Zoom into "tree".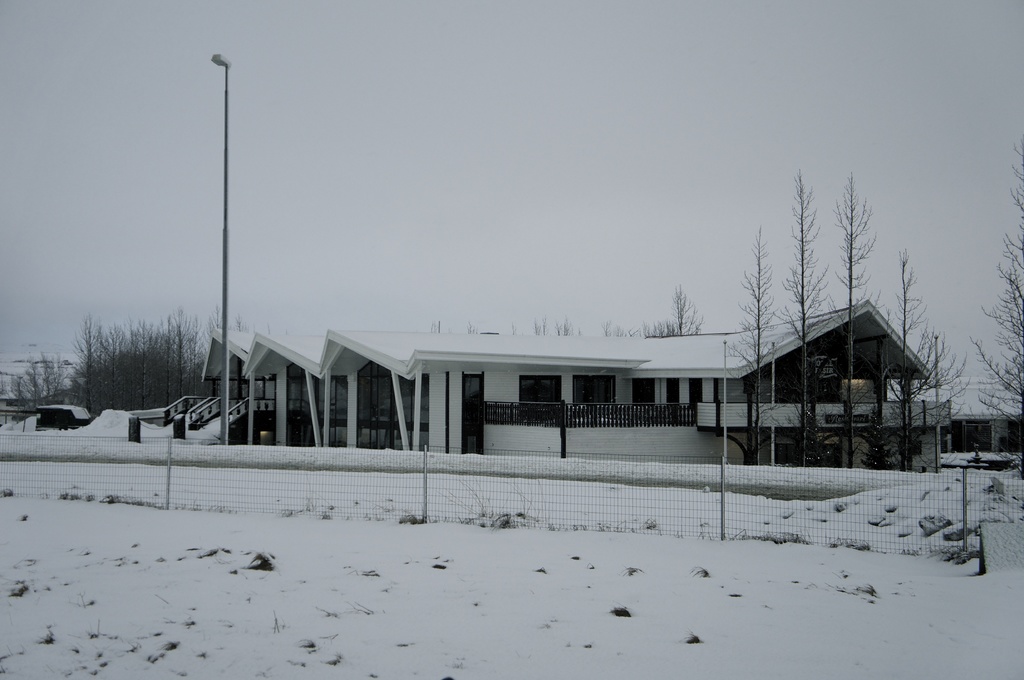
Zoom target: x1=742, y1=163, x2=964, y2=471.
